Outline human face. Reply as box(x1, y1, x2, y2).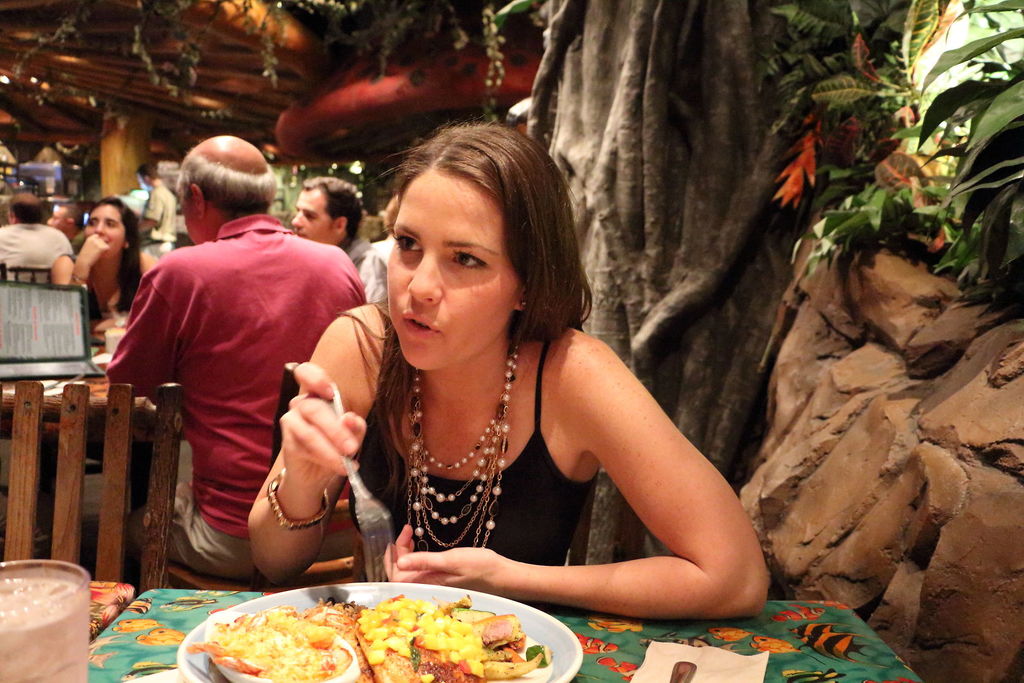
box(83, 204, 122, 253).
